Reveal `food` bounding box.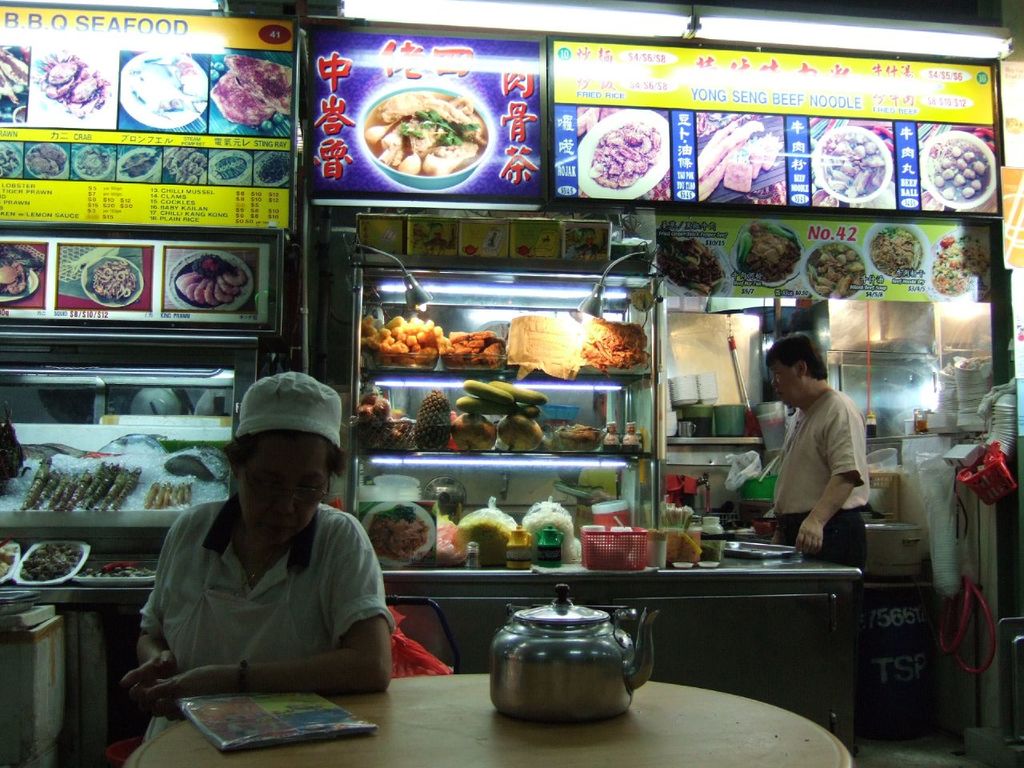
Revealed: BBox(0, 542, 18, 586).
